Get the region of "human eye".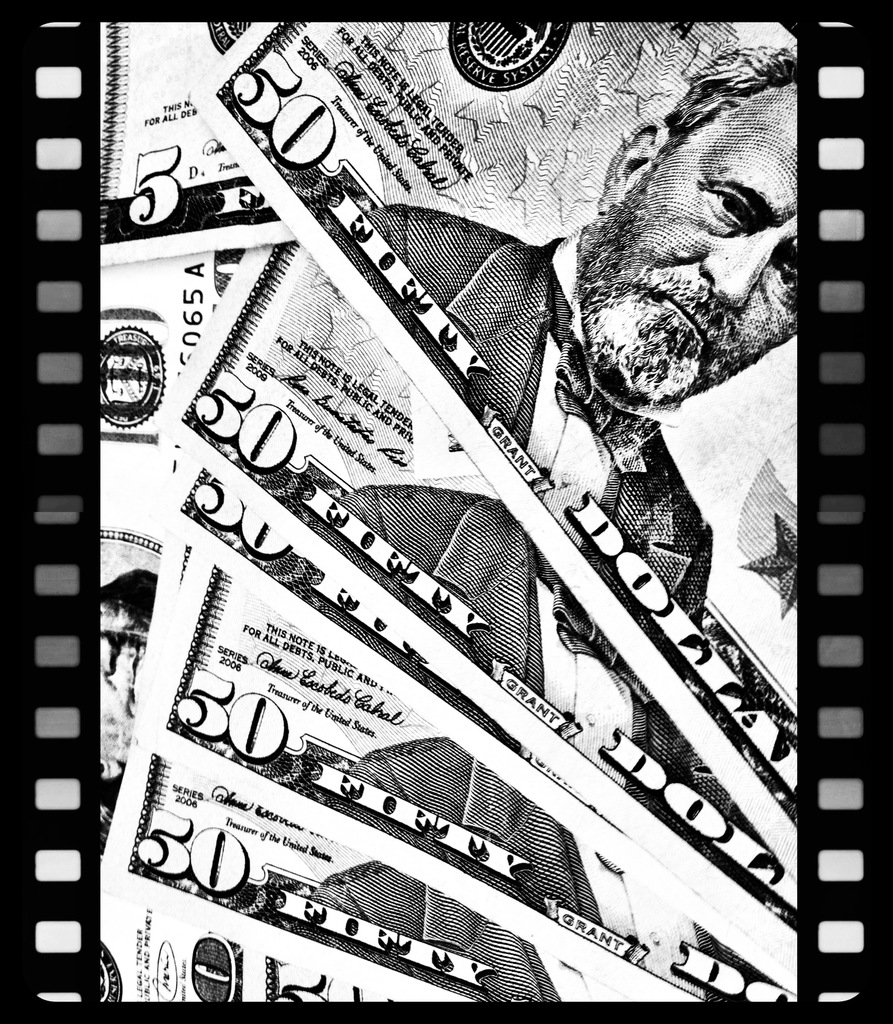
region(766, 259, 799, 294).
